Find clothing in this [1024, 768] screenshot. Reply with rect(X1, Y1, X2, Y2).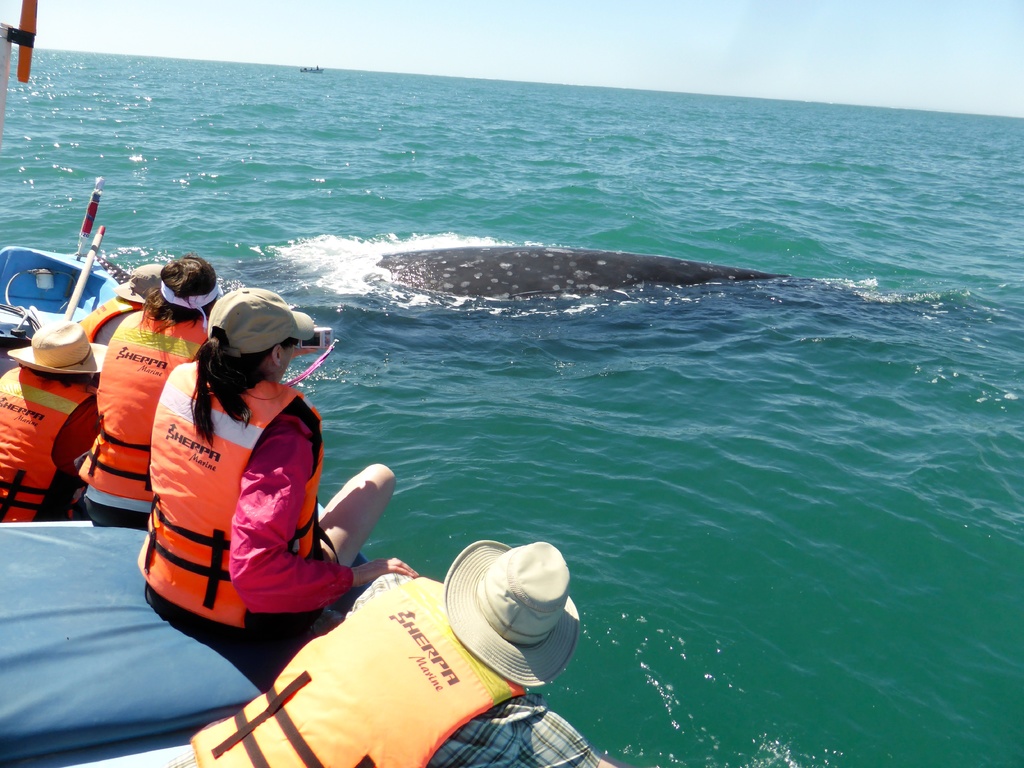
rect(137, 356, 337, 645).
